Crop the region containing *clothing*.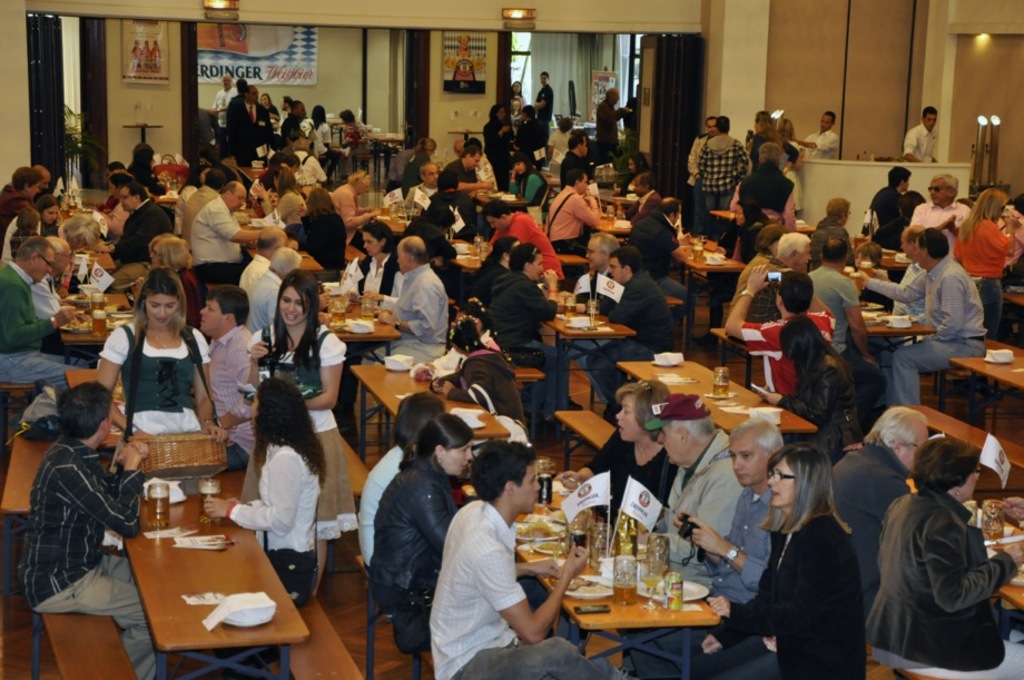
Crop region: select_region(712, 509, 866, 679).
